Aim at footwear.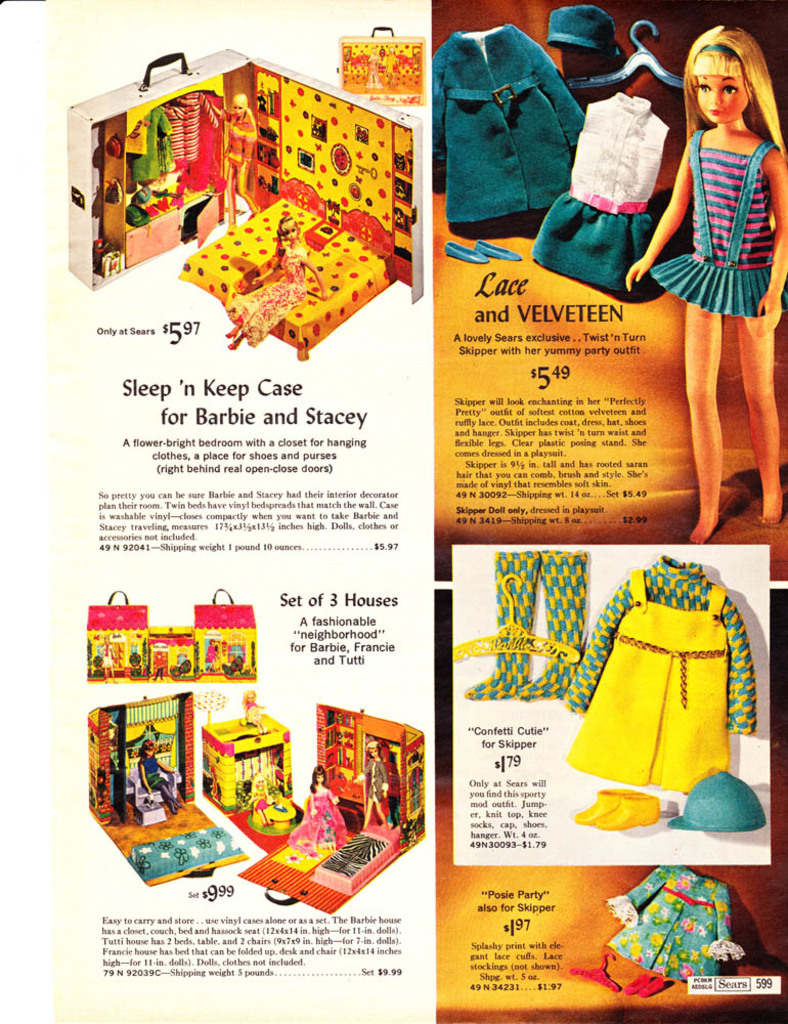
Aimed at (left=575, top=788, right=629, bottom=822).
